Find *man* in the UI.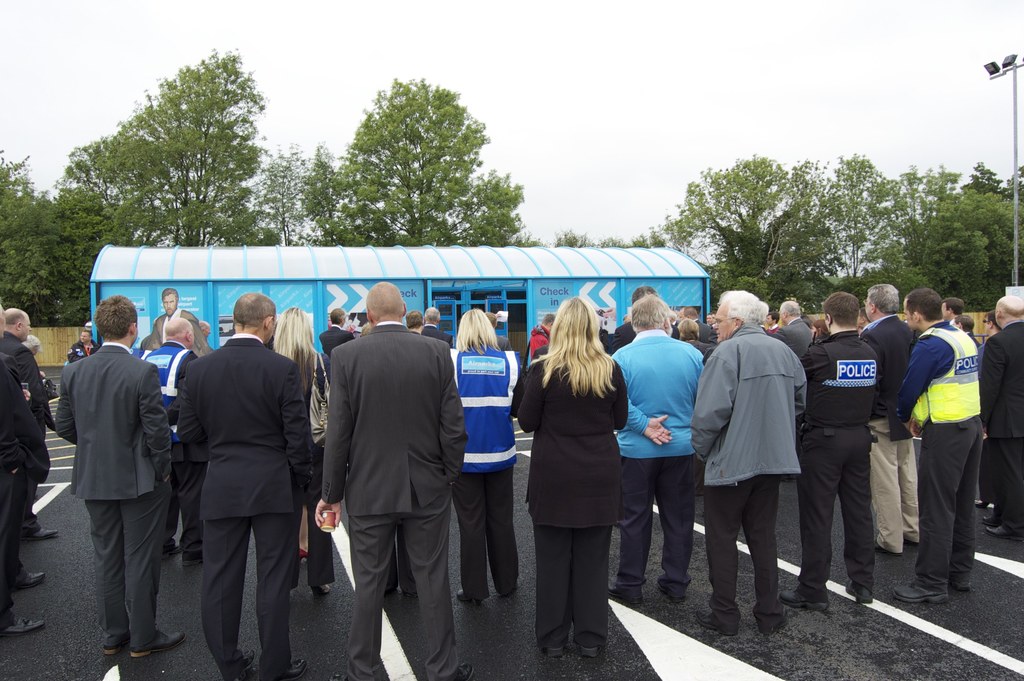
UI element at (893,290,989,602).
